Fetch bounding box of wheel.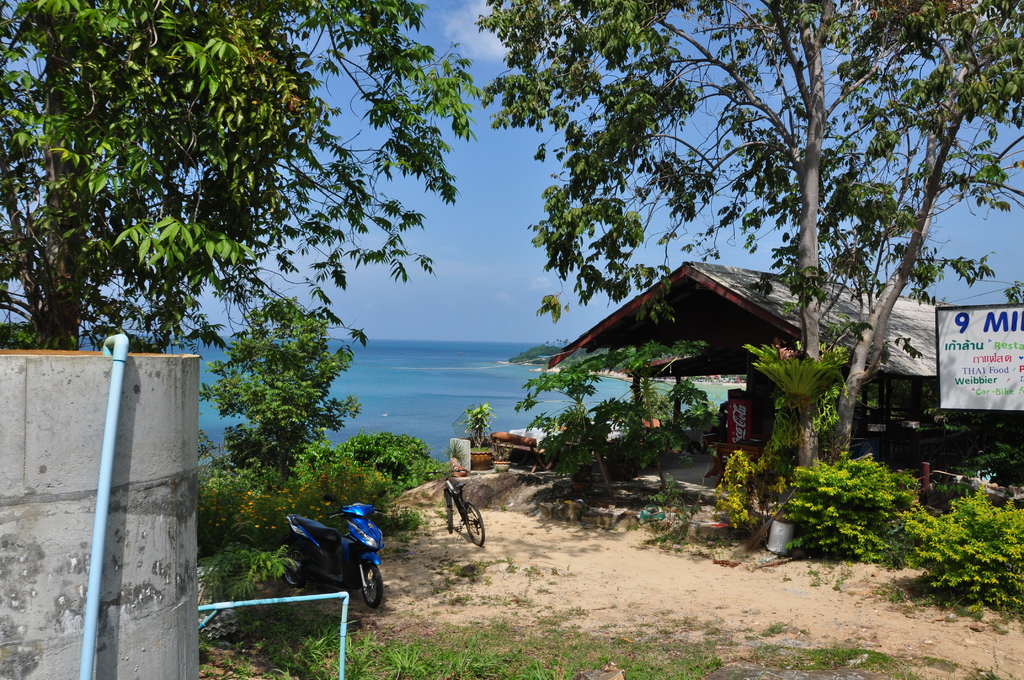
Bbox: x1=284, y1=549, x2=306, y2=585.
